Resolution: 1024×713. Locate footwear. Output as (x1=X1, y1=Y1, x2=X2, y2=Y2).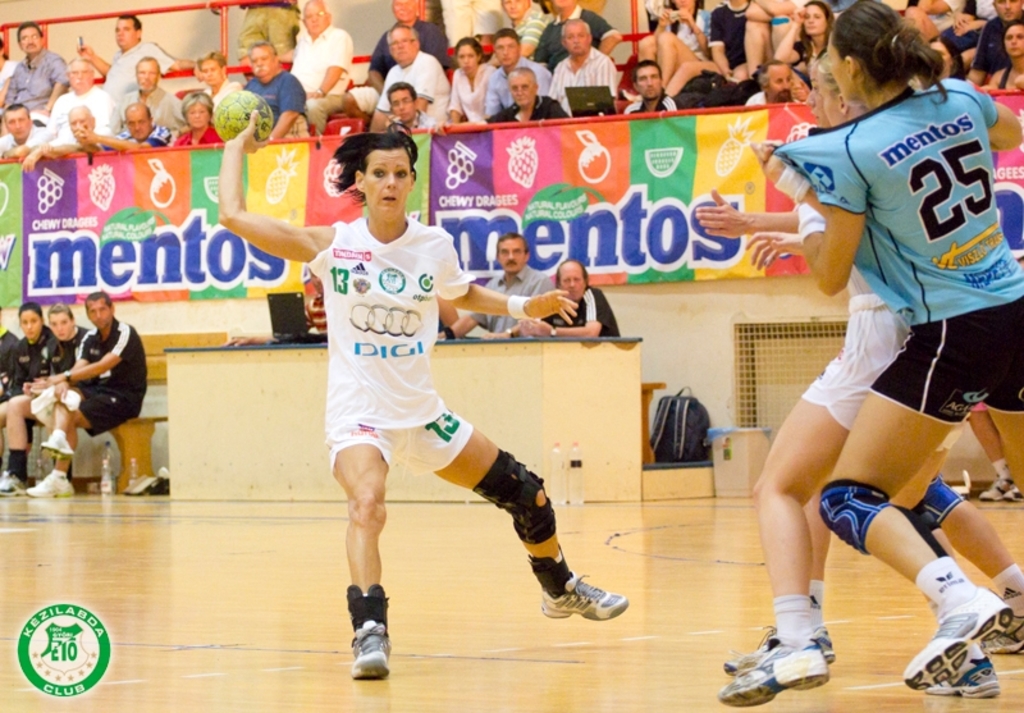
(x1=23, y1=467, x2=77, y2=497).
